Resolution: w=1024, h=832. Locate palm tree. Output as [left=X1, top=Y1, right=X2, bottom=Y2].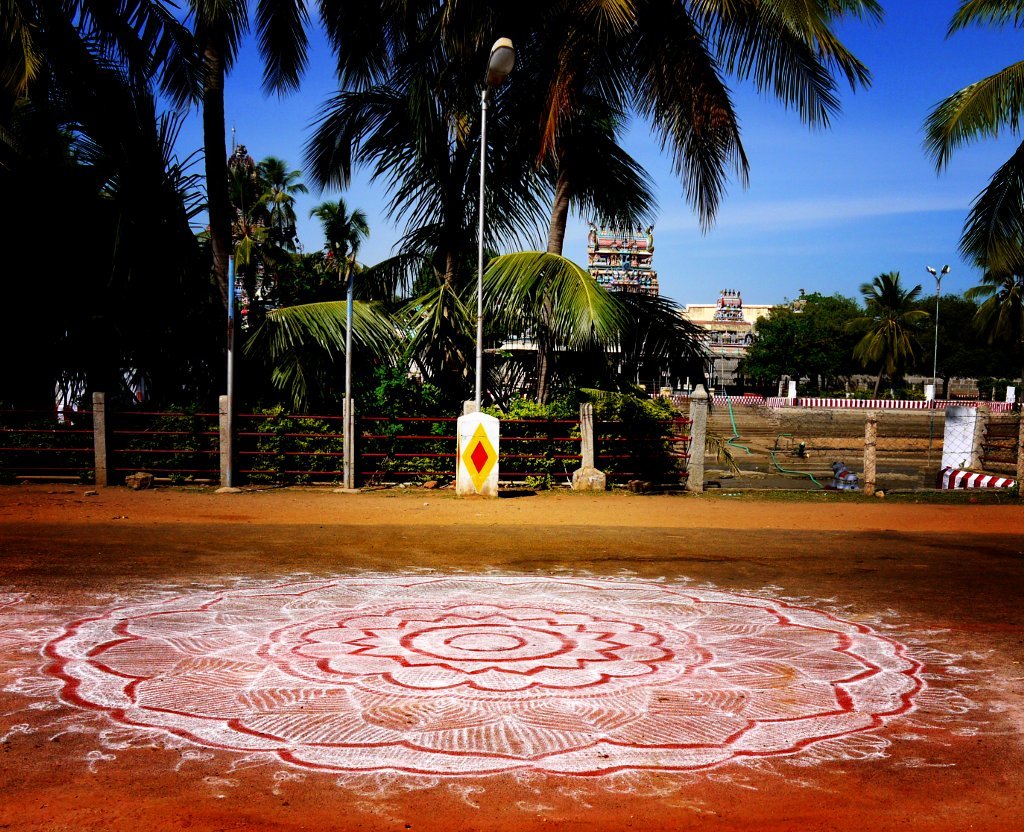
[left=926, top=0, right=1023, bottom=345].
